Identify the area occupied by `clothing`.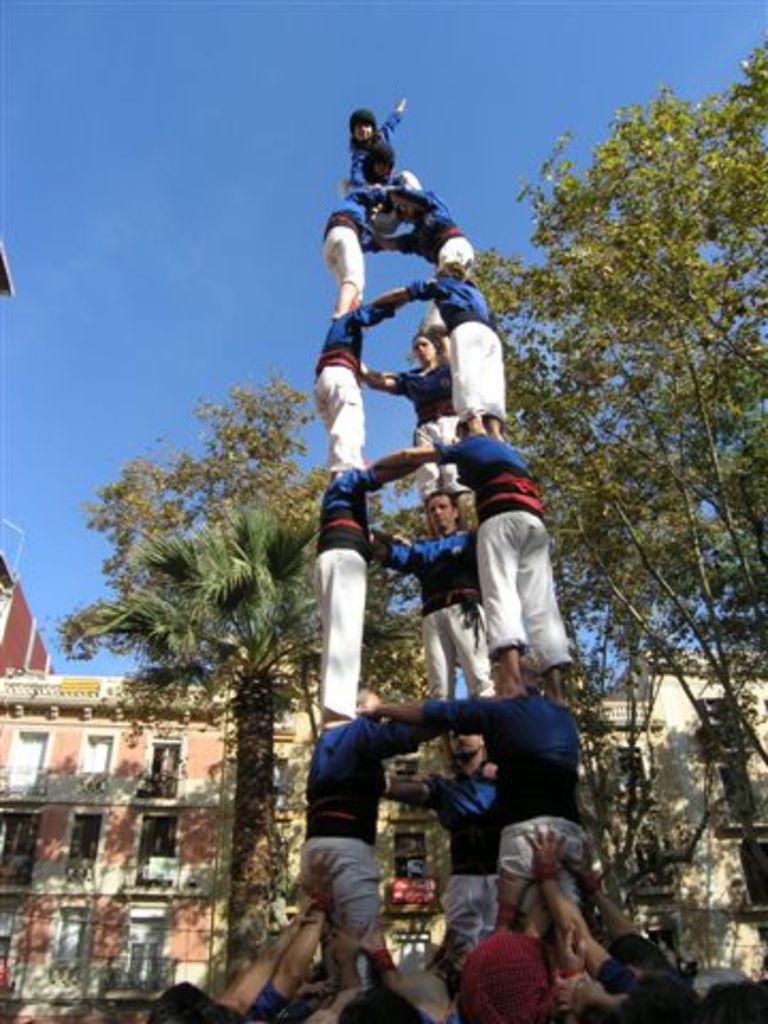
Area: 322/271/442/463.
